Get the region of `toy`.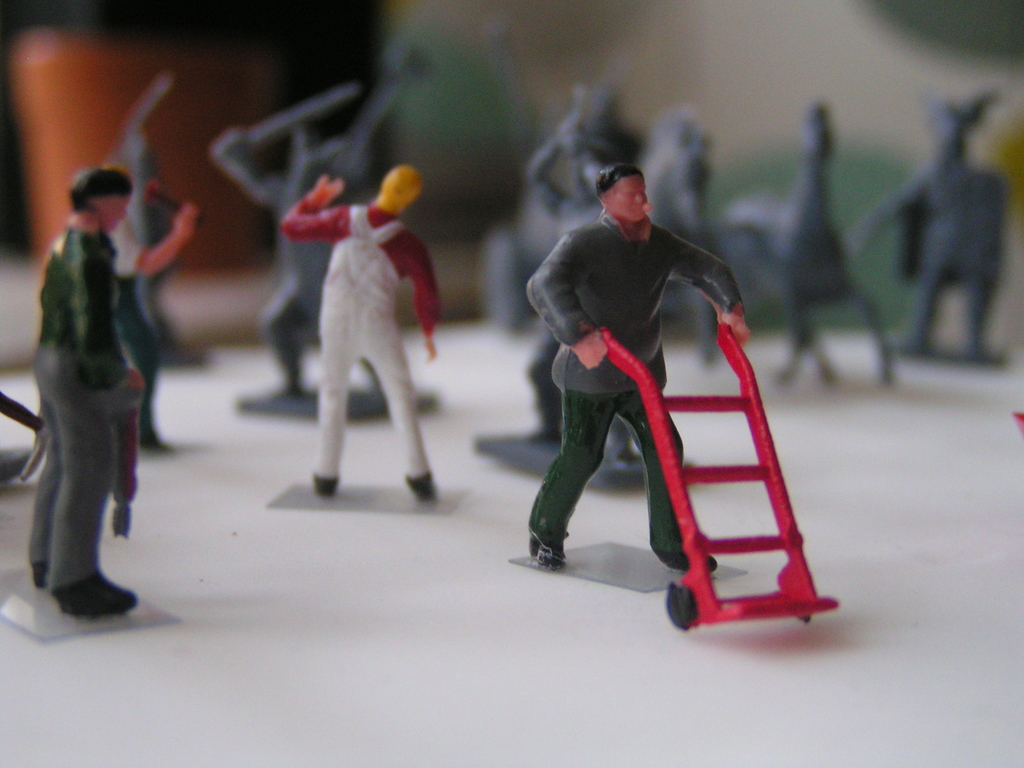
x1=415, y1=118, x2=538, y2=229.
